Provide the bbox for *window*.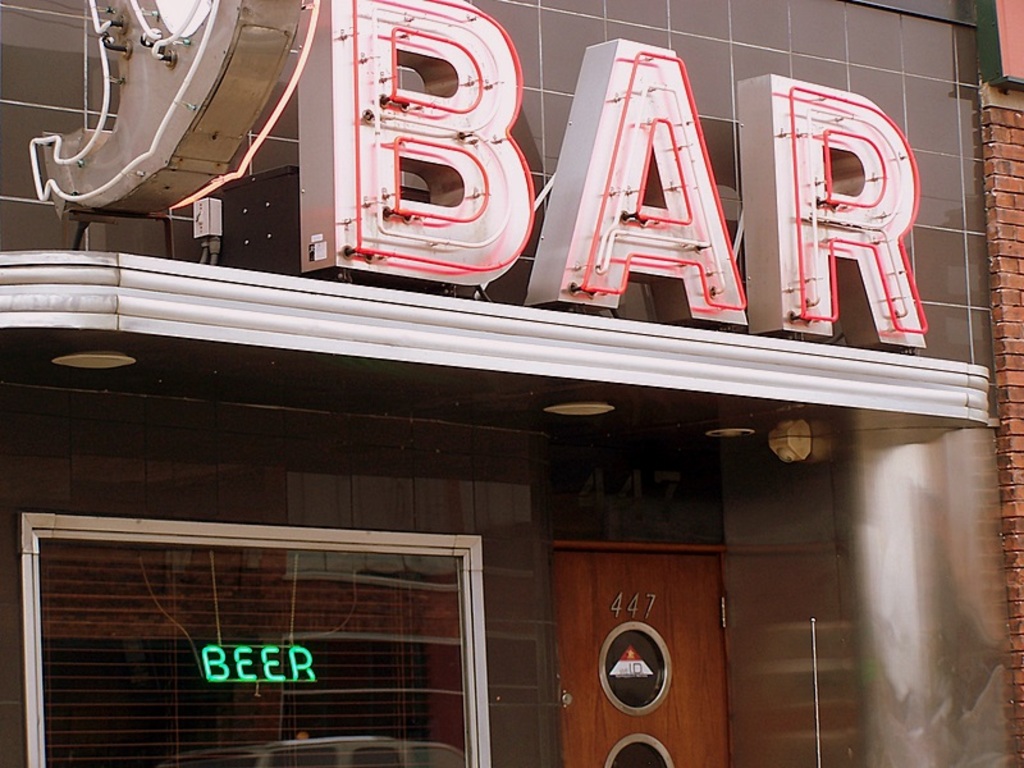
9/495/509/767.
